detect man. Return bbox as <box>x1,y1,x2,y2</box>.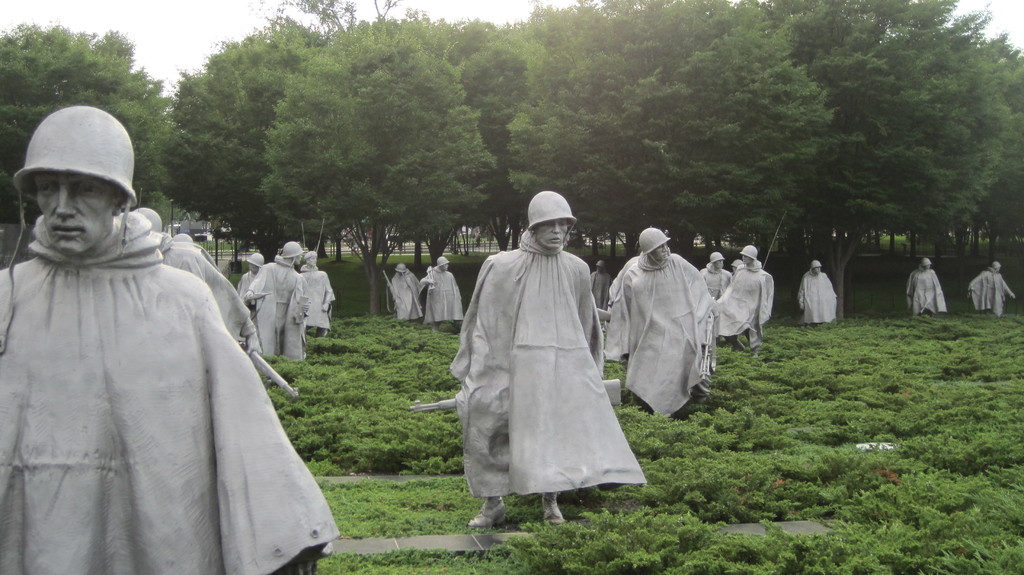
<box>419,255,465,324</box>.
